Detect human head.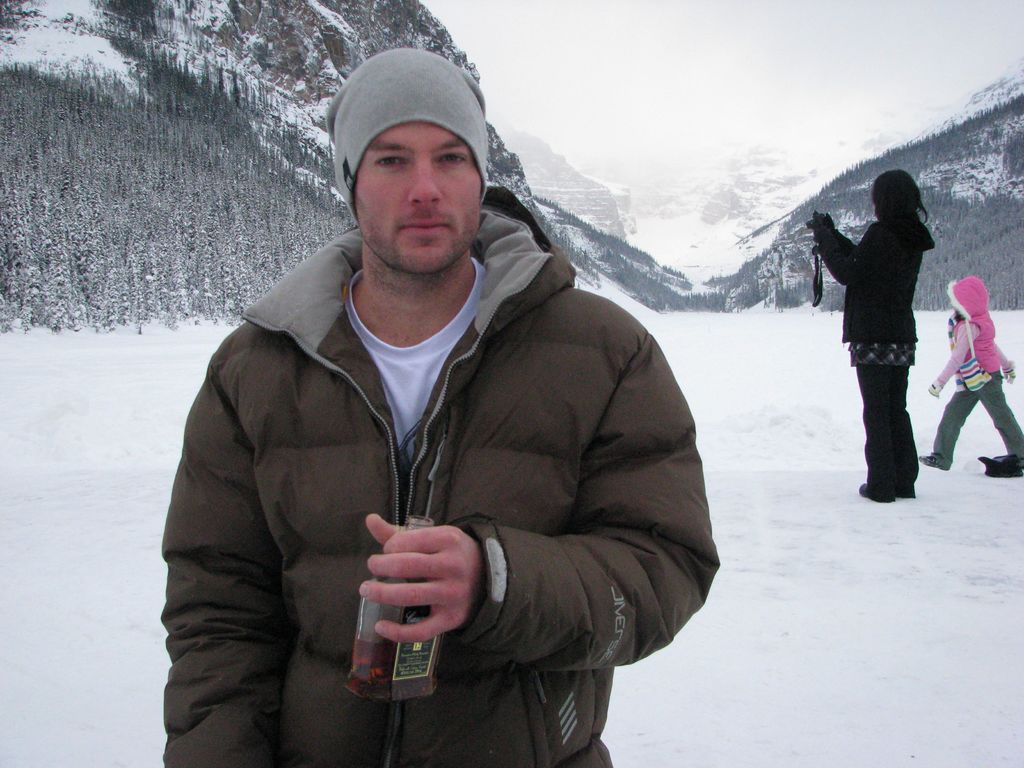
Detected at 324:41:505:301.
